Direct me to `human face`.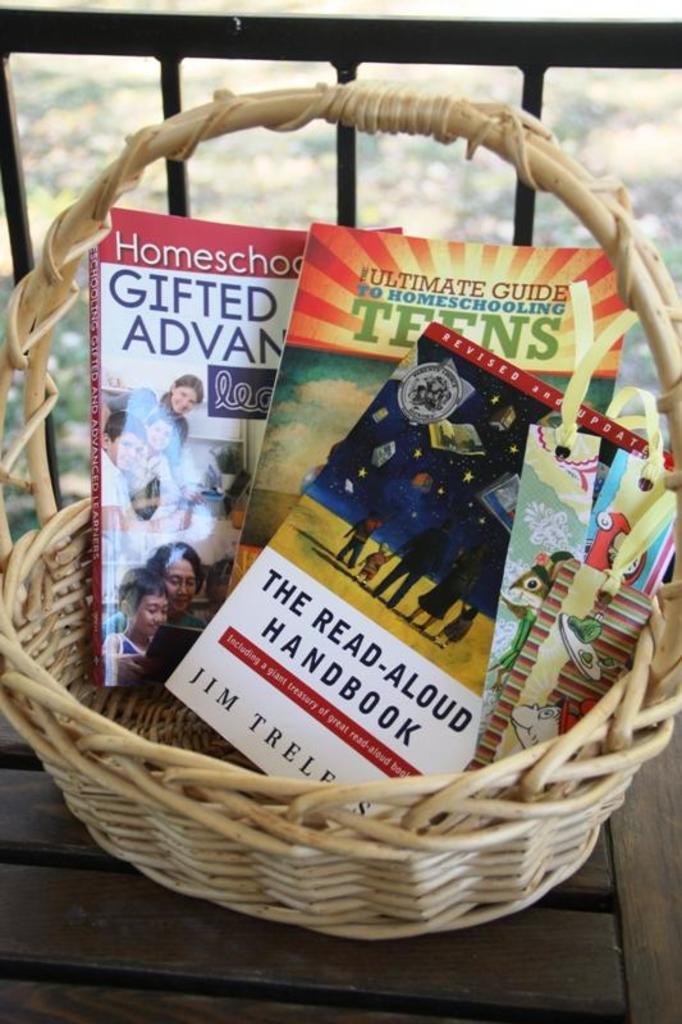
Direction: 170/388/197/416.
